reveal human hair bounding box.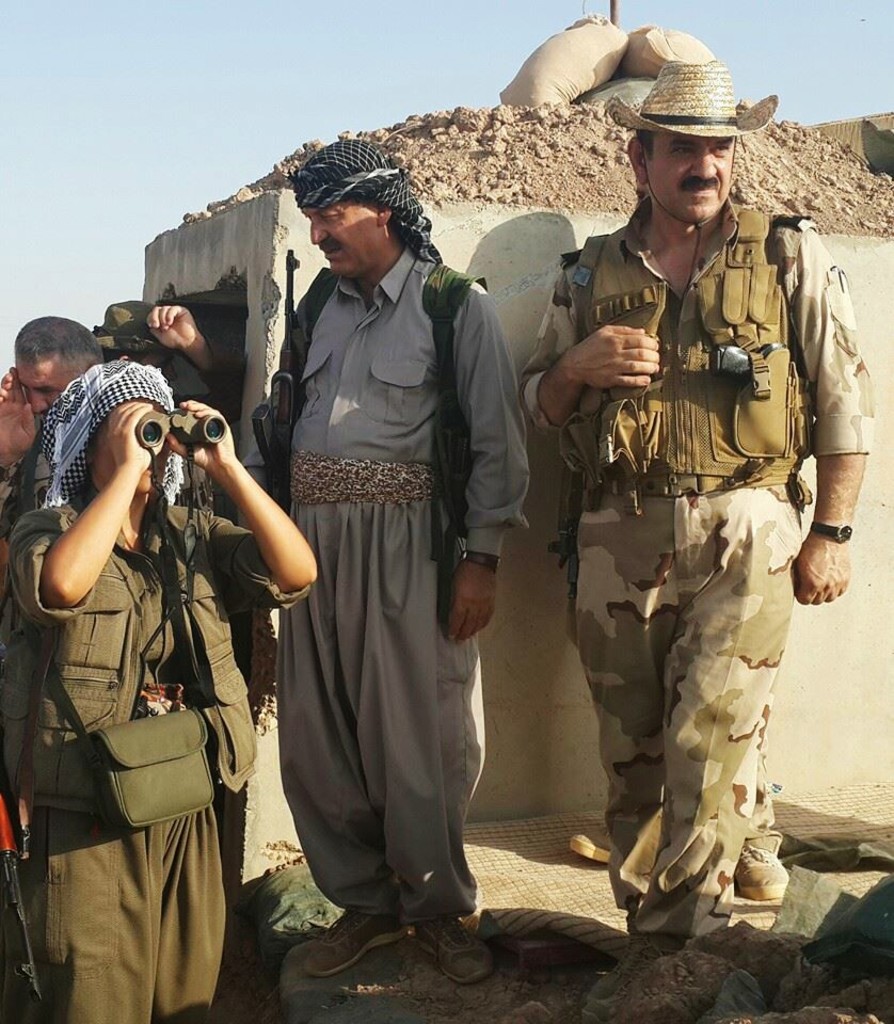
Revealed: <region>17, 315, 105, 379</region>.
